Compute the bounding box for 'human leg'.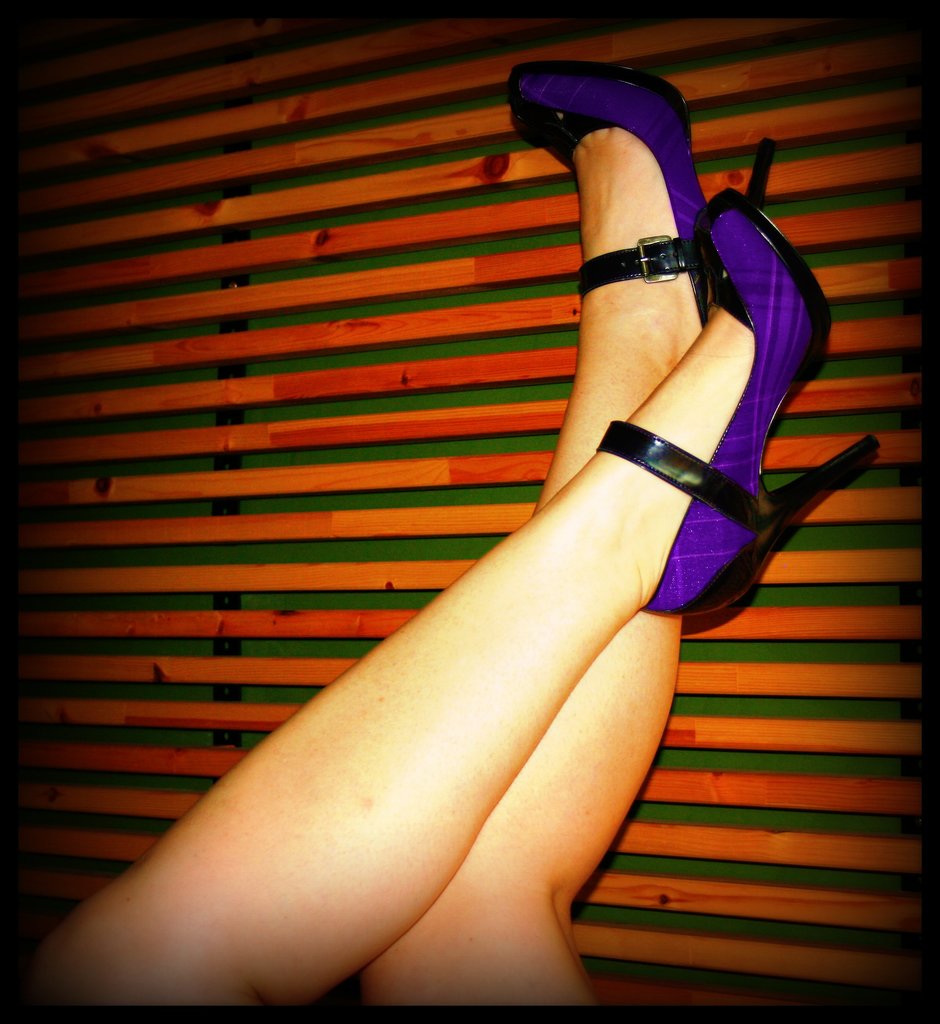
{"left": 28, "top": 192, "right": 877, "bottom": 1012}.
